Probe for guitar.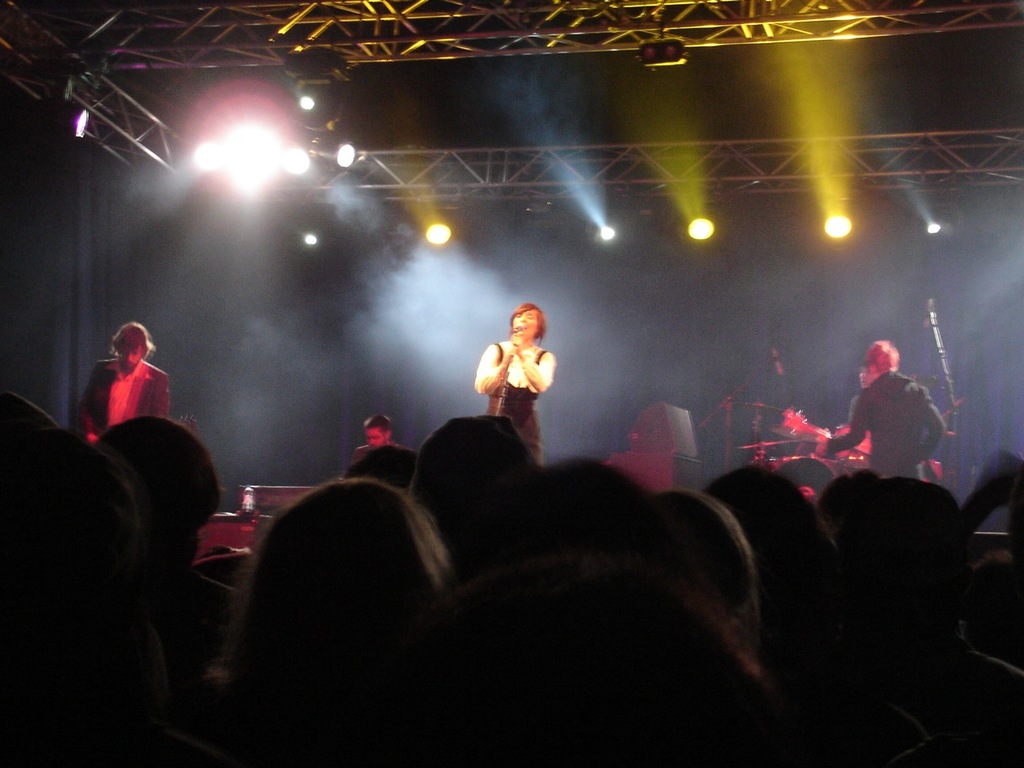
Probe result: (left=788, top=405, right=881, bottom=467).
